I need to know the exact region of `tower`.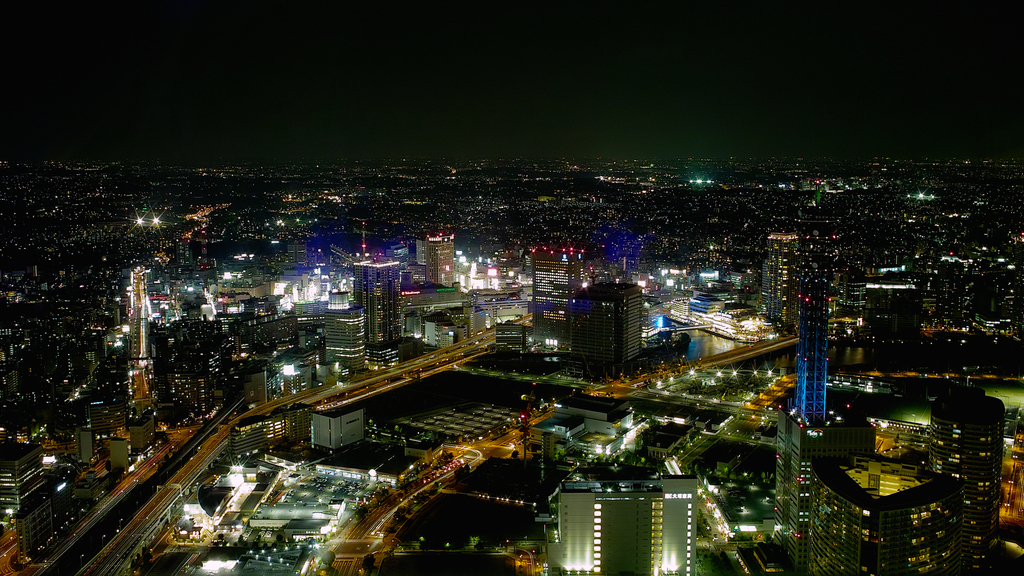
Region: [x1=856, y1=263, x2=916, y2=350].
